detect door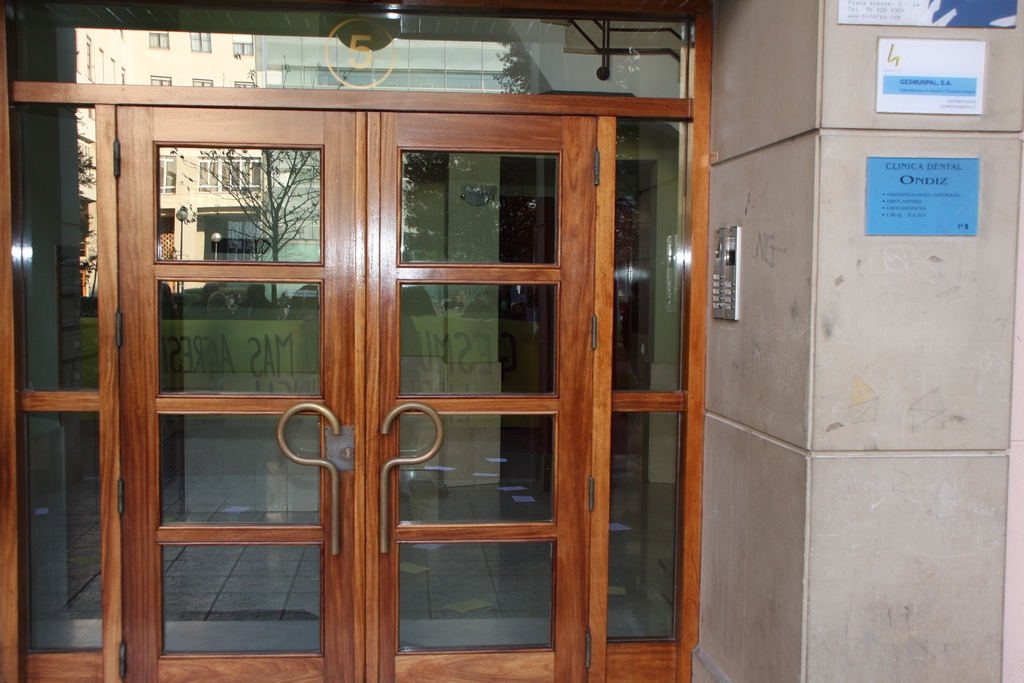
bbox(118, 110, 592, 682)
